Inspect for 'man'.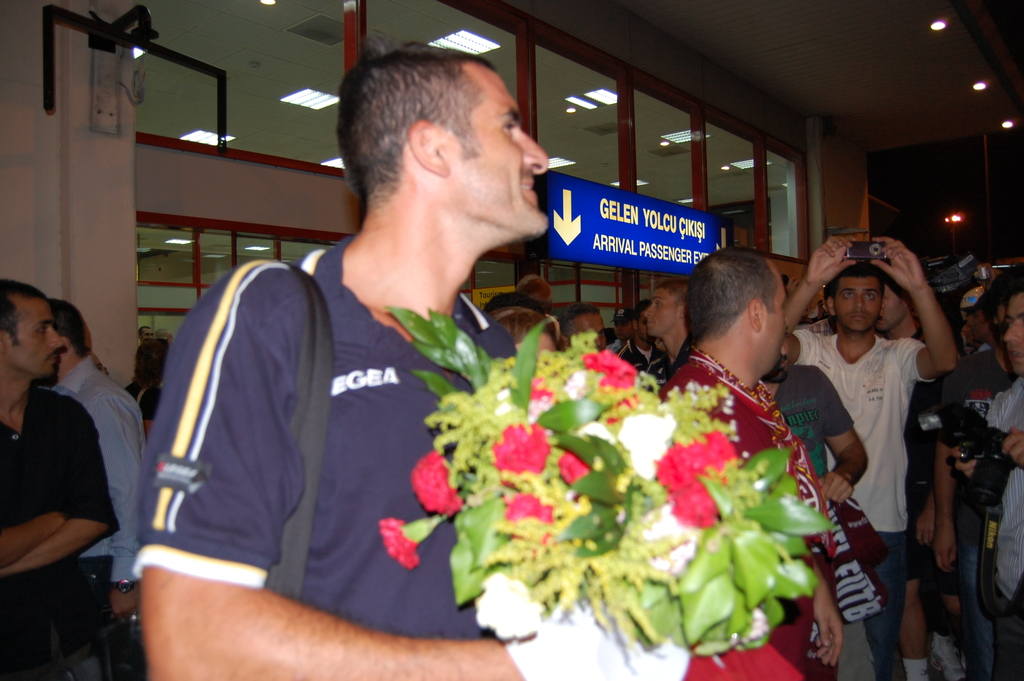
Inspection: select_region(874, 276, 948, 680).
